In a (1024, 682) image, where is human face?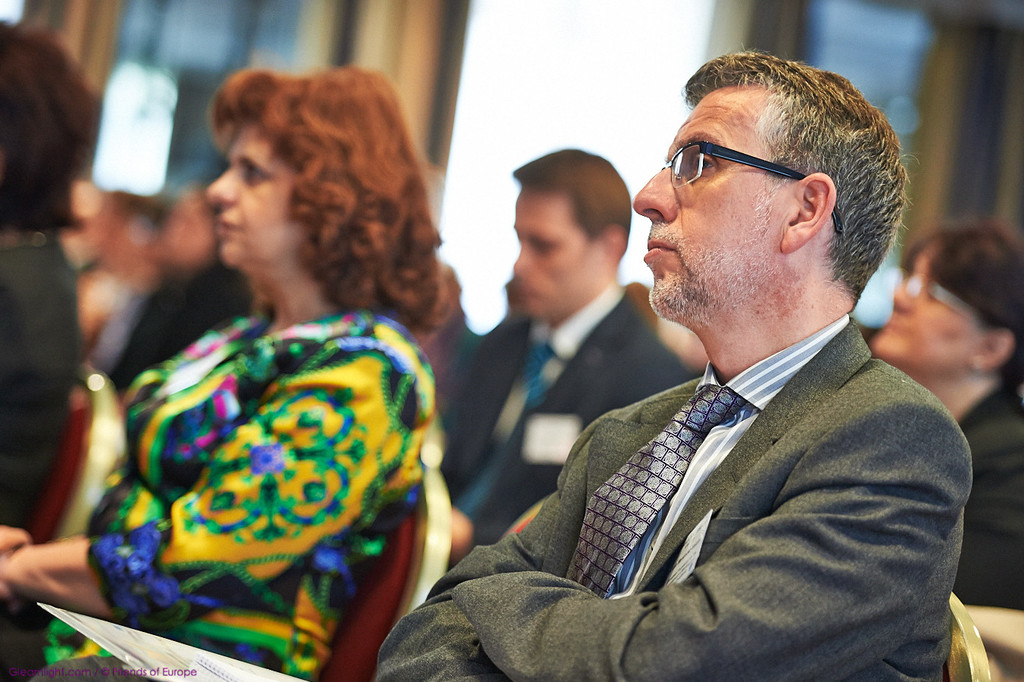
pyautogui.locateOnScreen(873, 243, 972, 380).
